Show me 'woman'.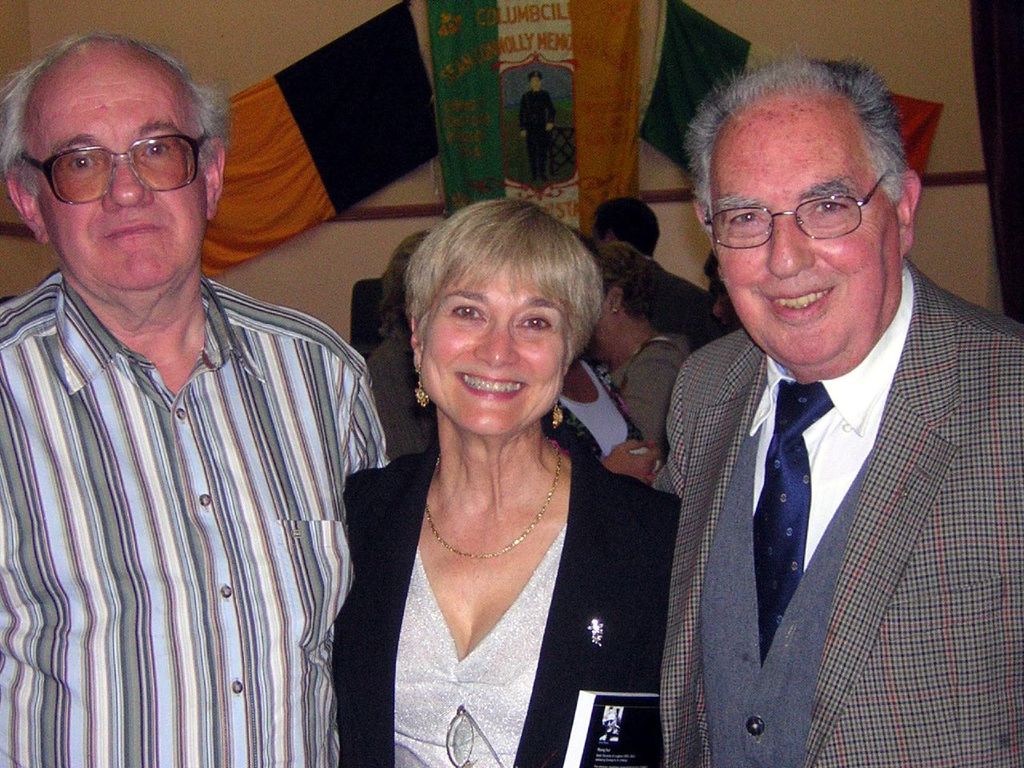
'woman' is here: (578, 242, 705, 474).
